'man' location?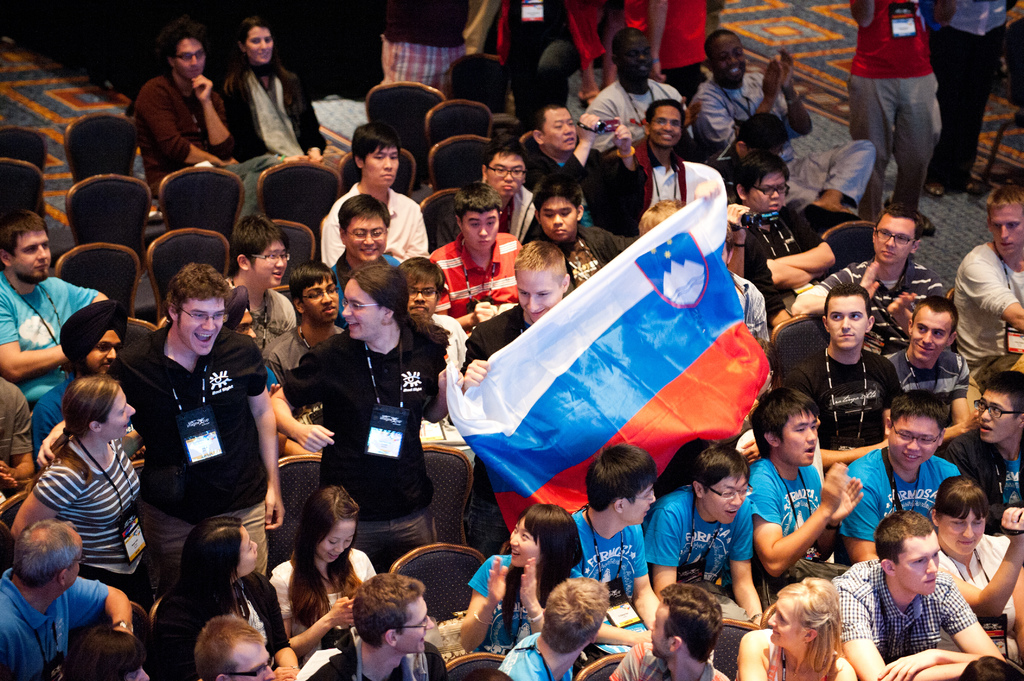
138 30 280 218
